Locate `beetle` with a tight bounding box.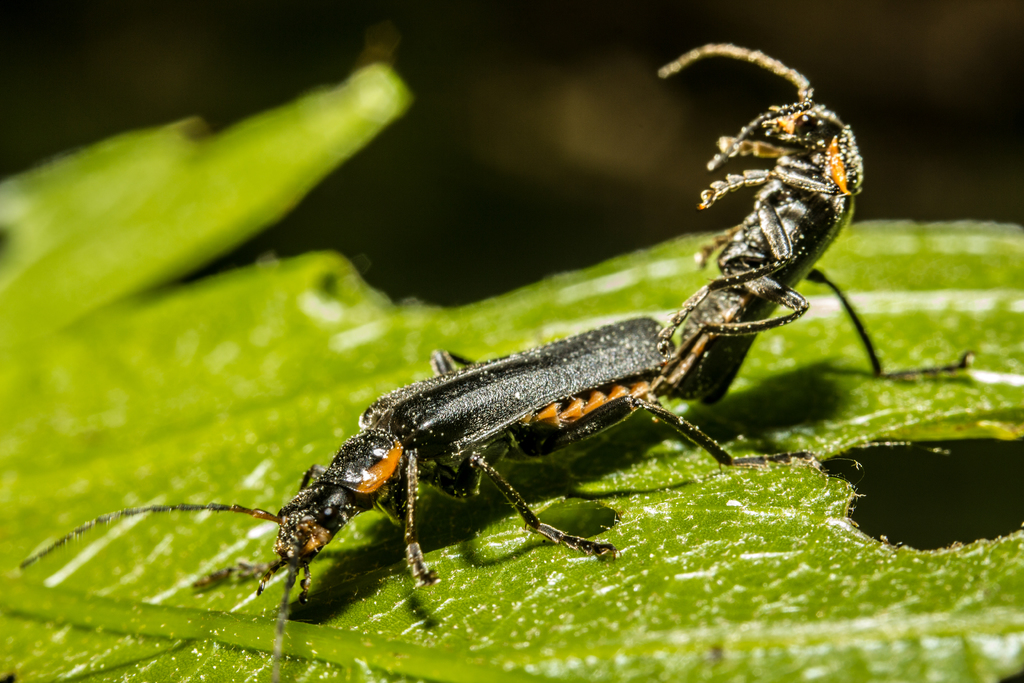
<region>684, 39, 987, 400</region>.
